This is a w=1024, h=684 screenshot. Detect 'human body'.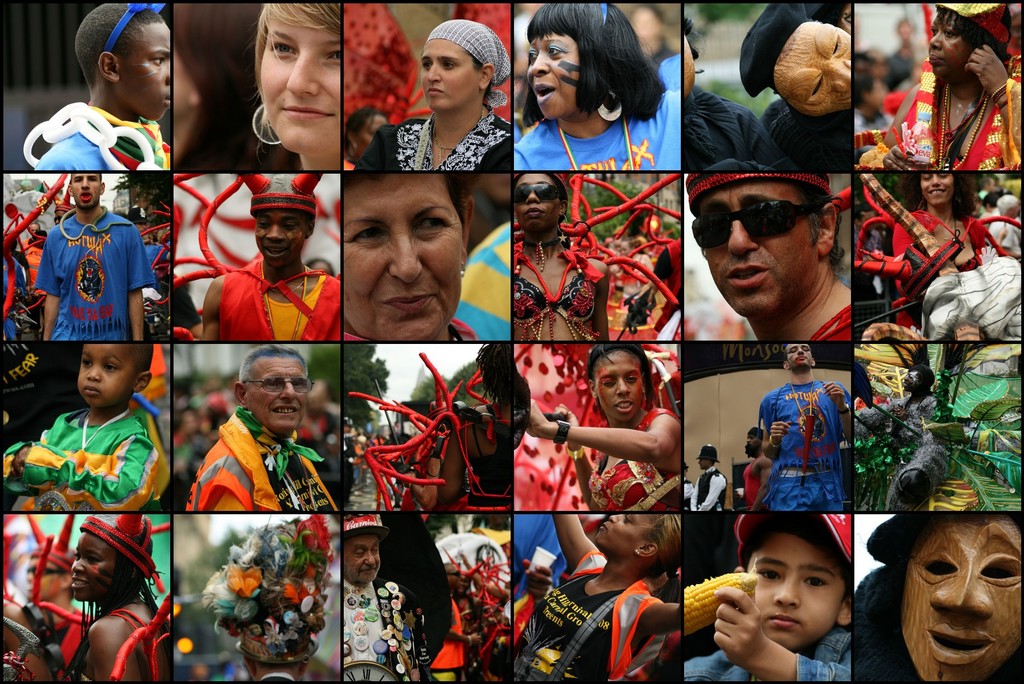
35 102 171 168.
